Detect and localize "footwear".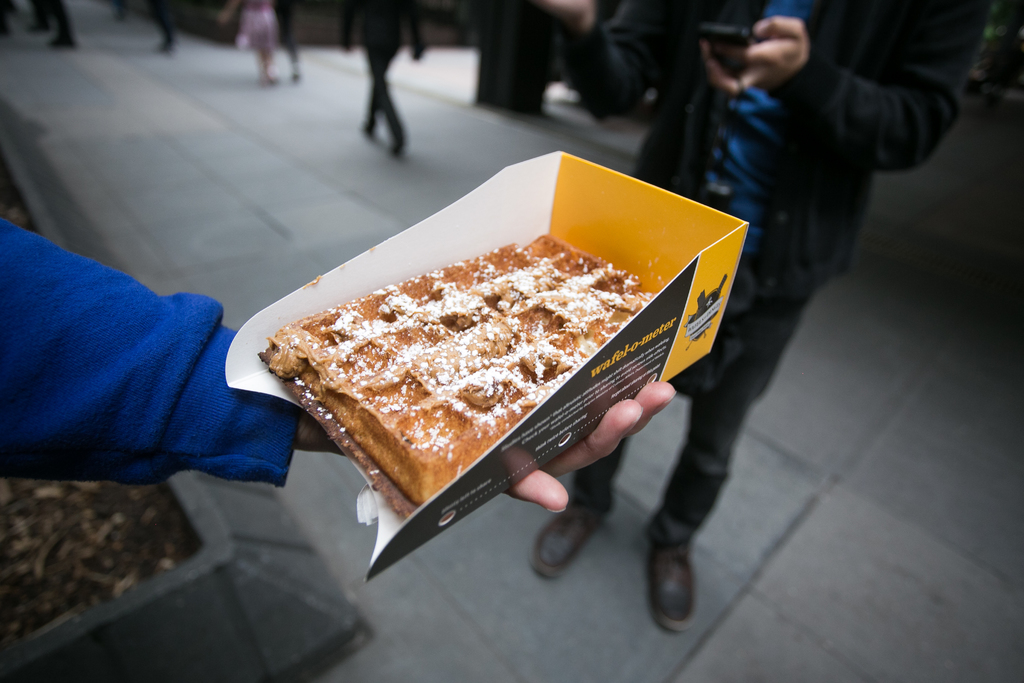
Localized at Rect(639, 441, 730, 631).
